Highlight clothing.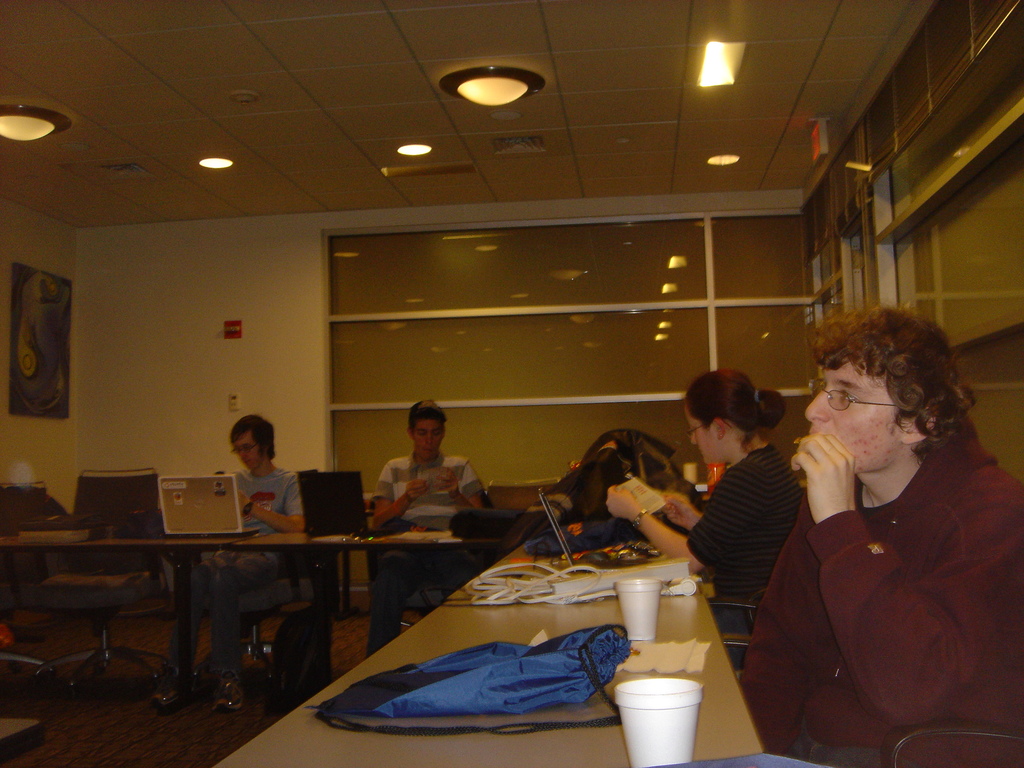
Highlighted region: rect(682, 449, 797, 629).
